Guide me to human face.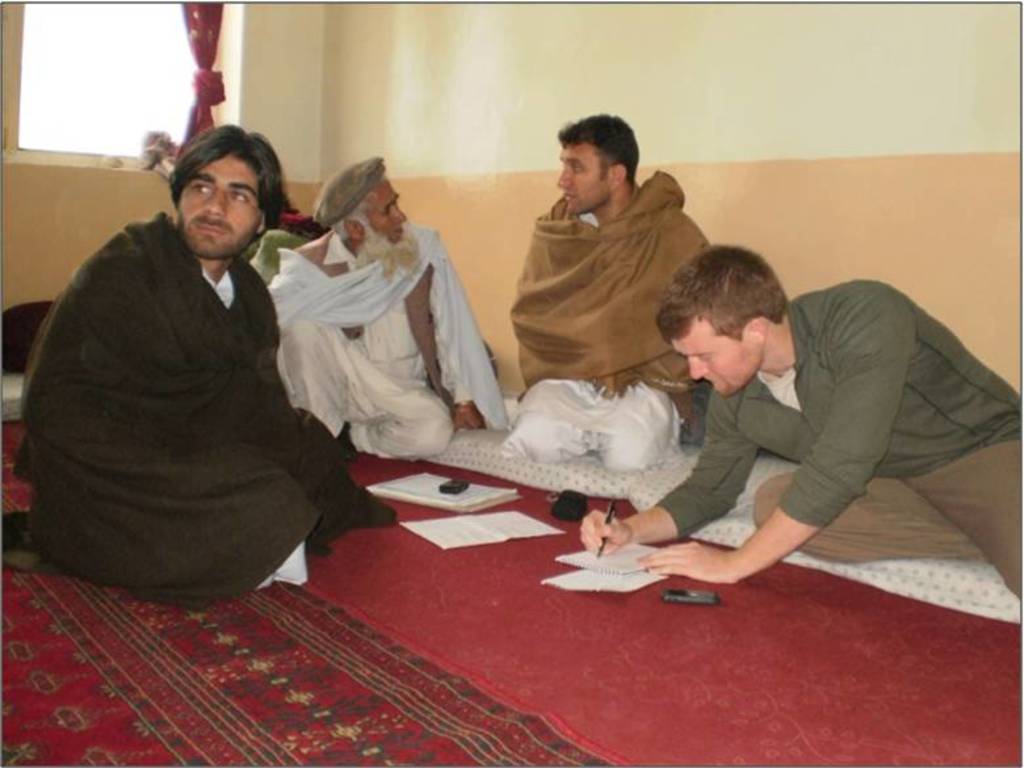
Guidance: box=[366, 177, 411, 240].
